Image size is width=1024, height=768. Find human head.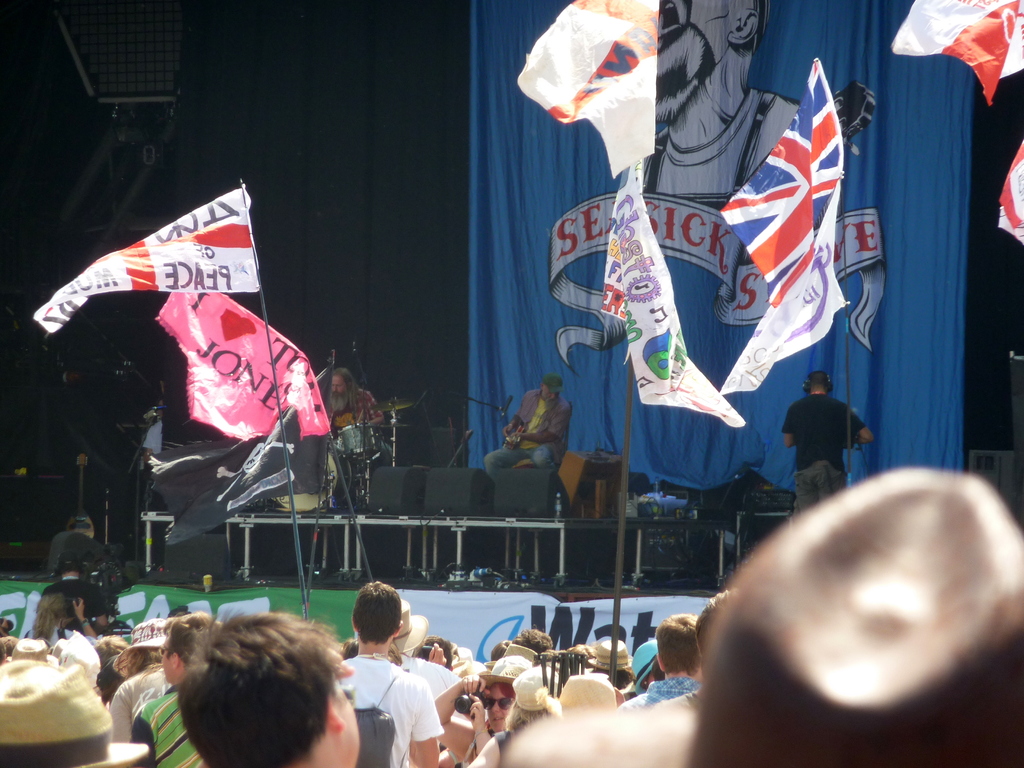
x1=656 y1=0 x2=770 y2=127.
